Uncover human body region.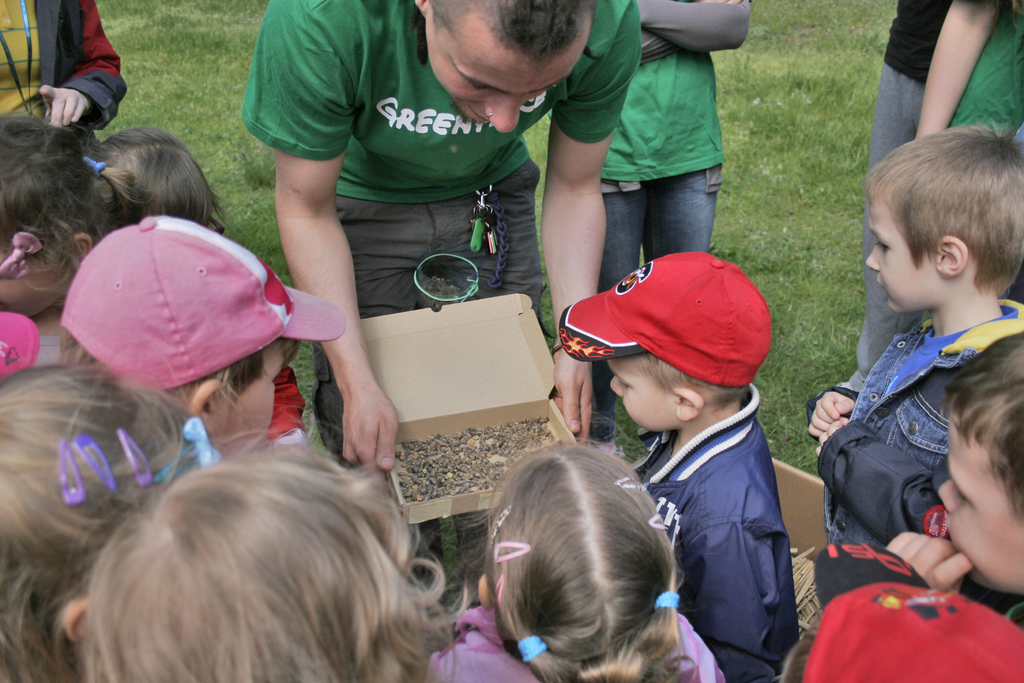
Uncovered: bbox=[884, 526, 1023, 635].
